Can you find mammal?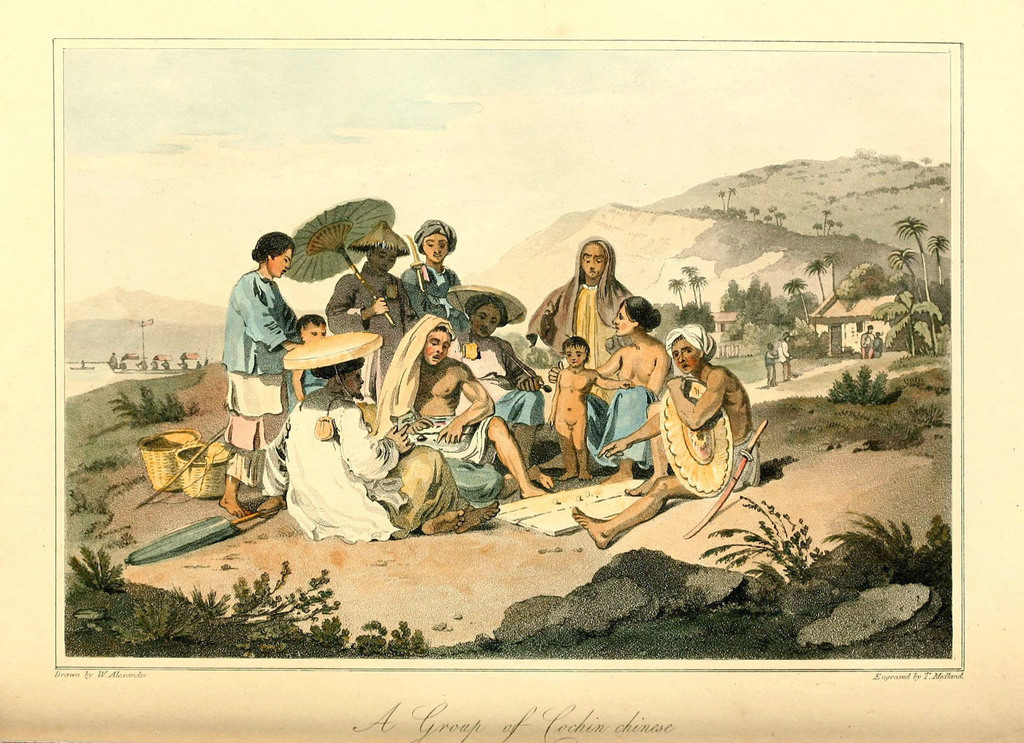
Yes, bounding box: box(525, 237, 643, 463).
